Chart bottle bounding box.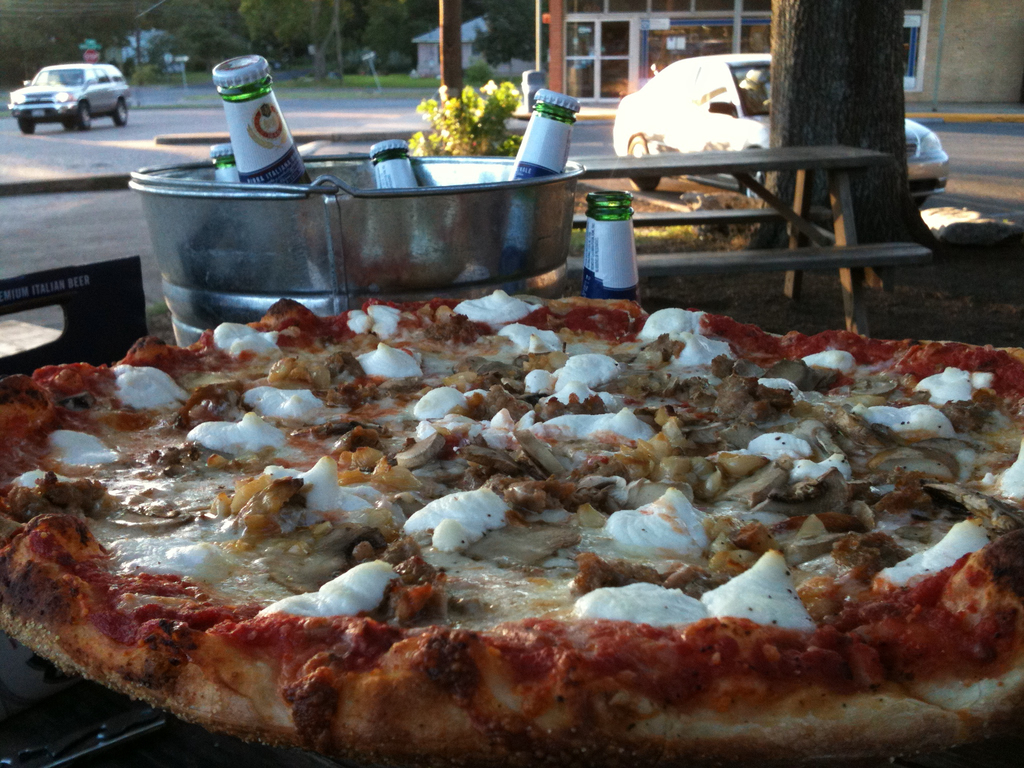
Charted: [left=365, top=134, right=424, bottom=198].
